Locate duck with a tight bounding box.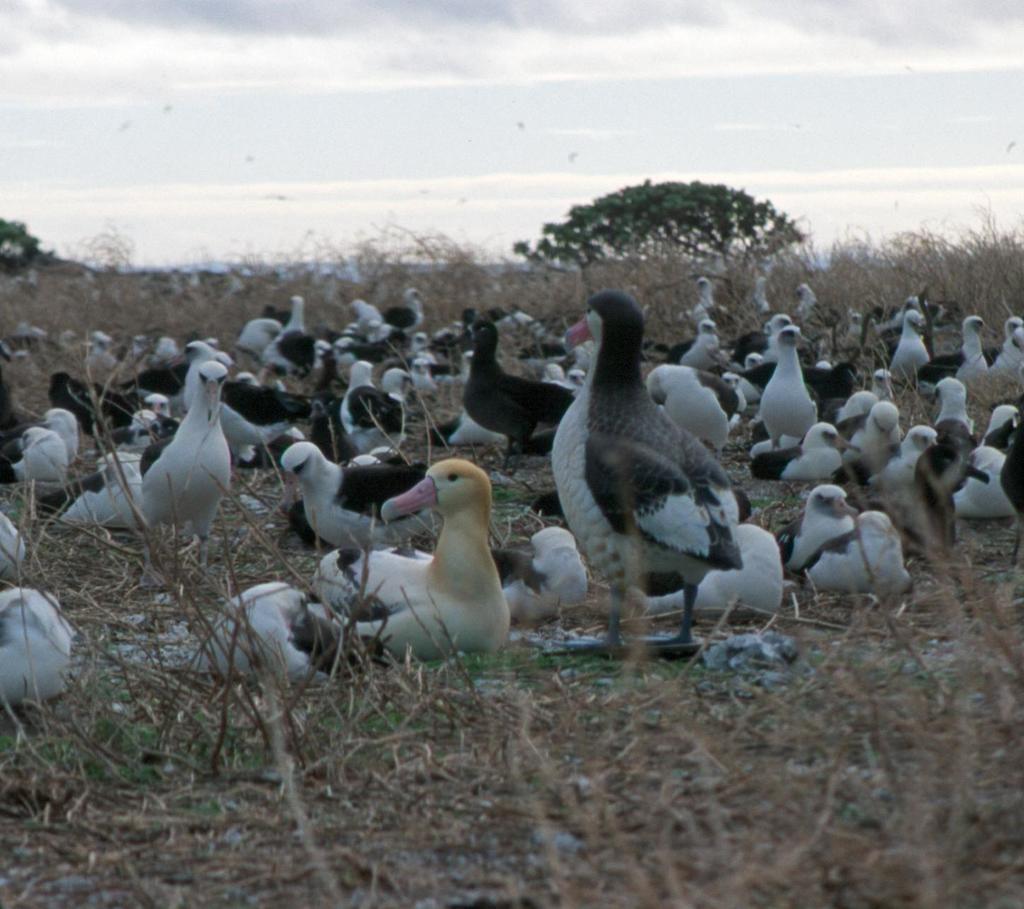
Rect(812, 511, 915, 600).
